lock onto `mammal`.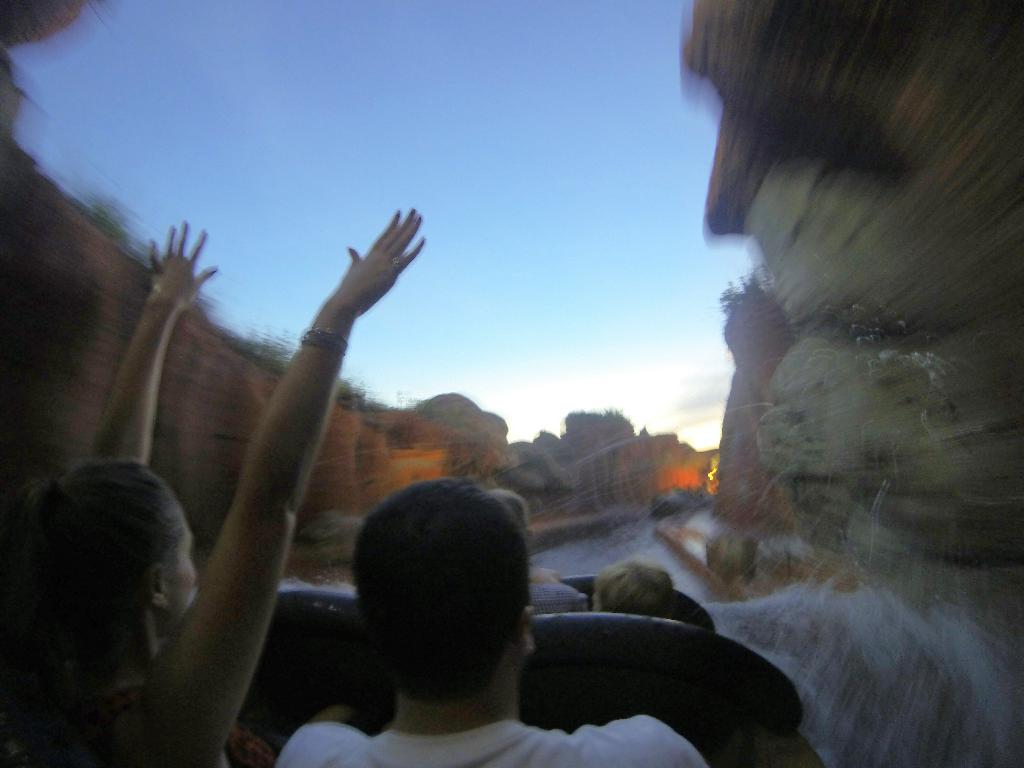
Locked: <region>272, 469, 711, 767</region>.
